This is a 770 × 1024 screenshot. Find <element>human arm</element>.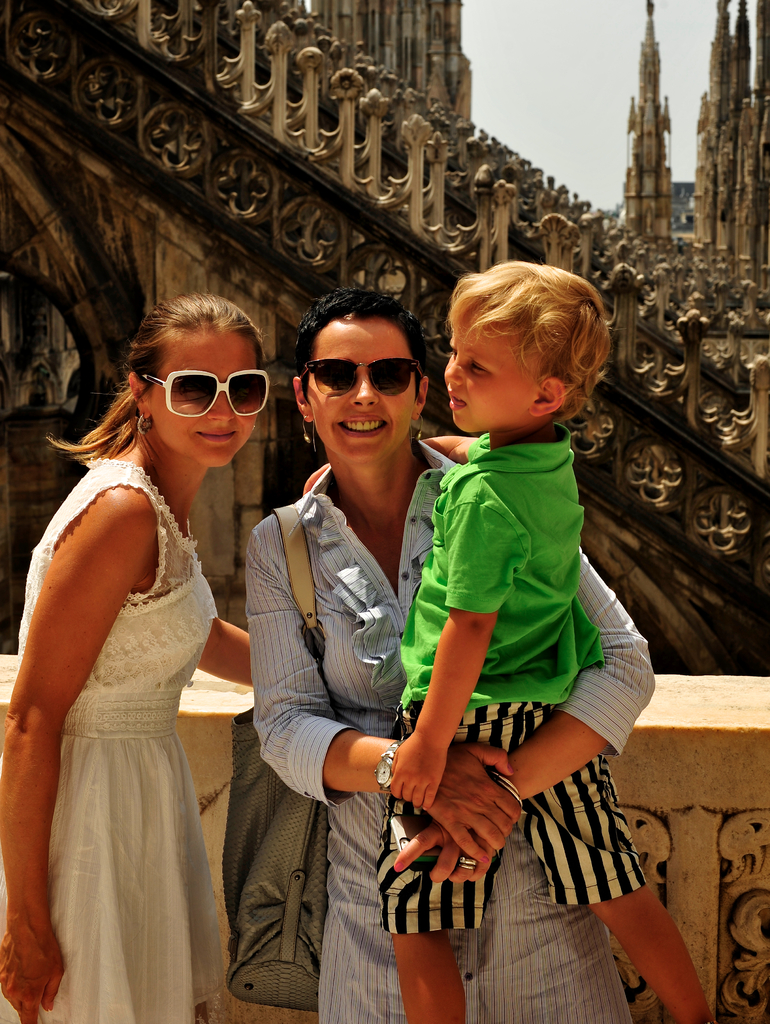
Bounding box: 382, 545, 655, 884.
